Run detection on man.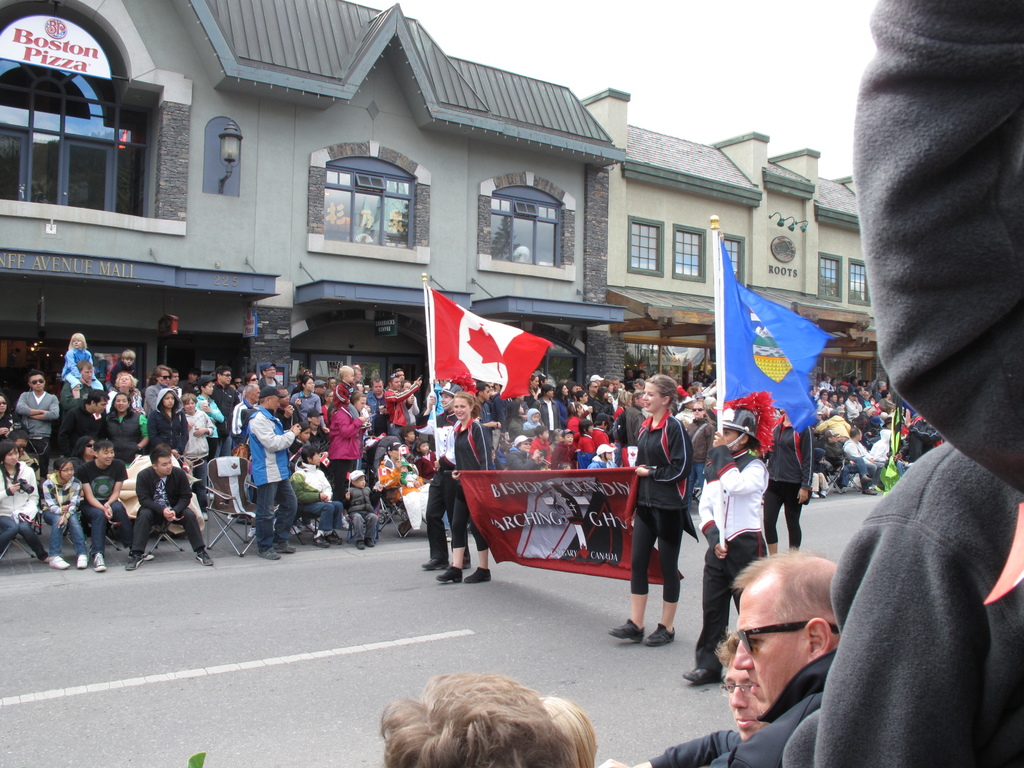
Result: BBox(381, 369, 405, 388).
